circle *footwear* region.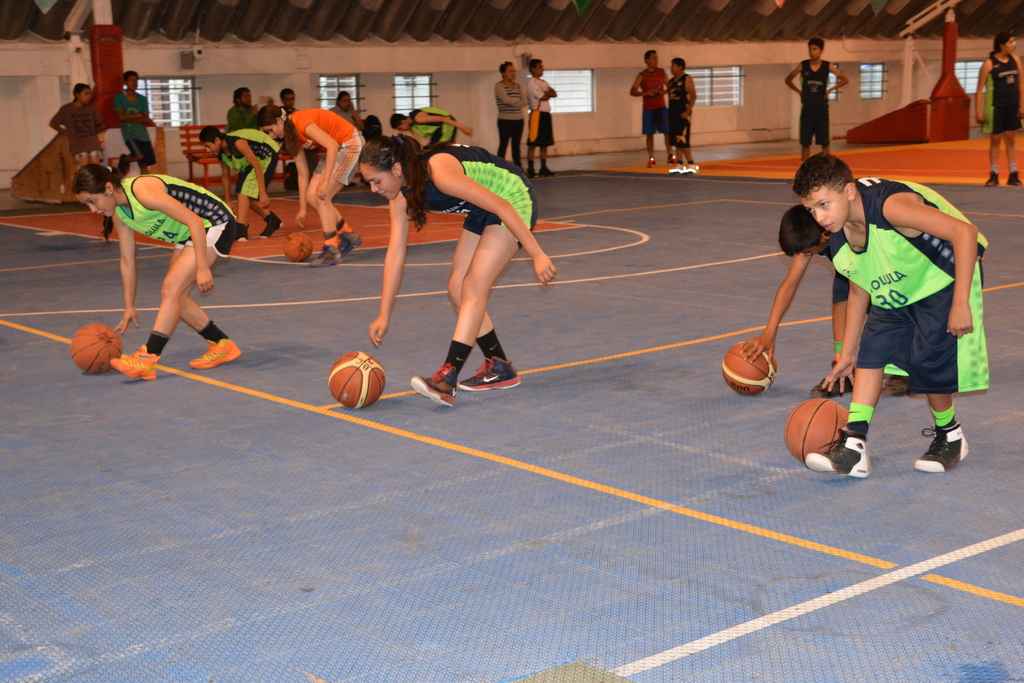
Region: l=111, t=345, r=161, b=378.
